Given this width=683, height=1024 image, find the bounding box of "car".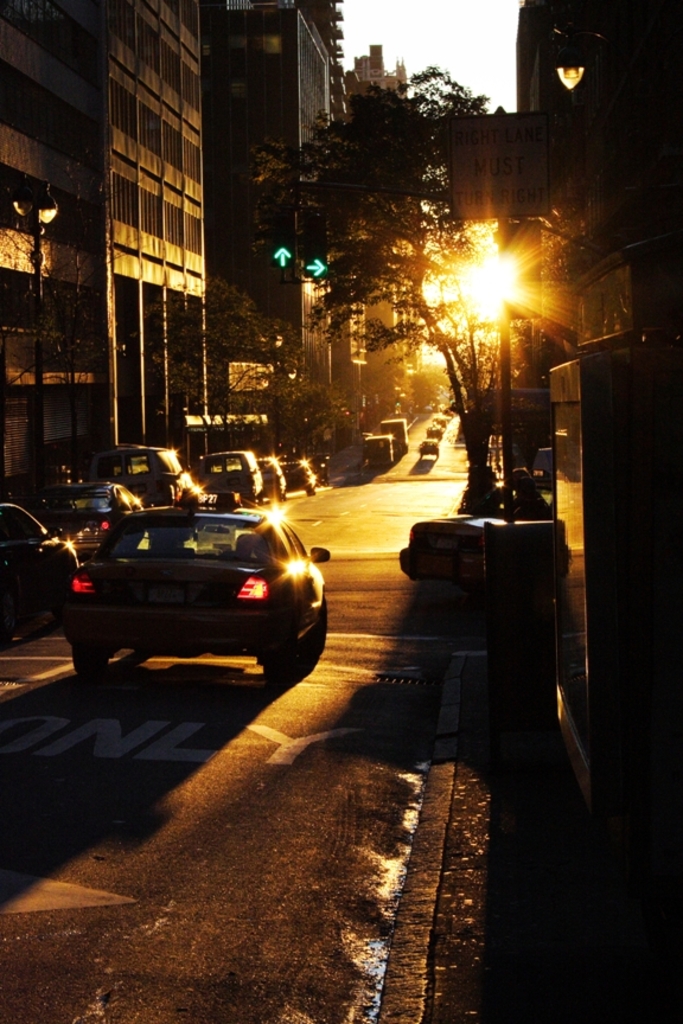
[x1=0, y1=500, x2=72, y2=634].
